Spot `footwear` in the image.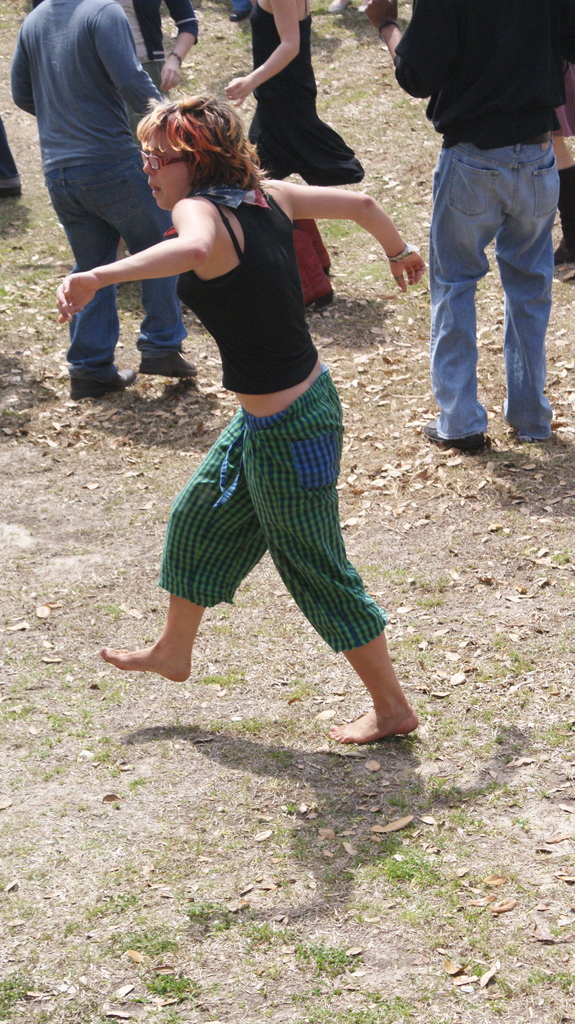
`footwear` found at [134, 346, 198, 376].
